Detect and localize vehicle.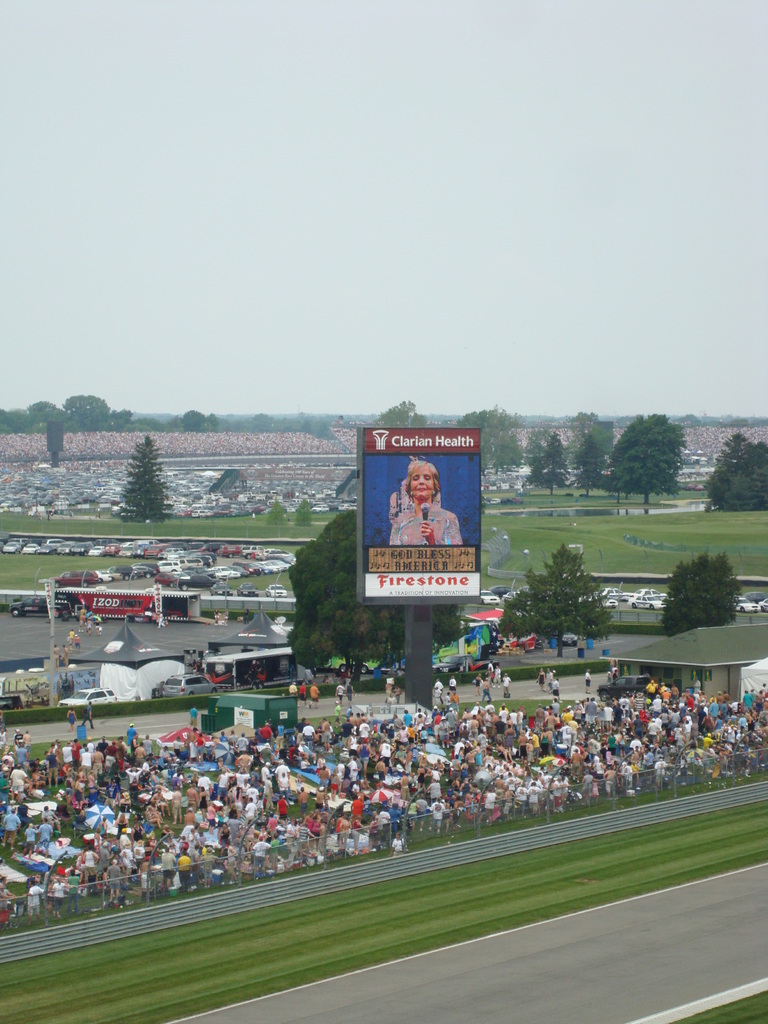
Localized at locate(433, 650, 473, 669).
